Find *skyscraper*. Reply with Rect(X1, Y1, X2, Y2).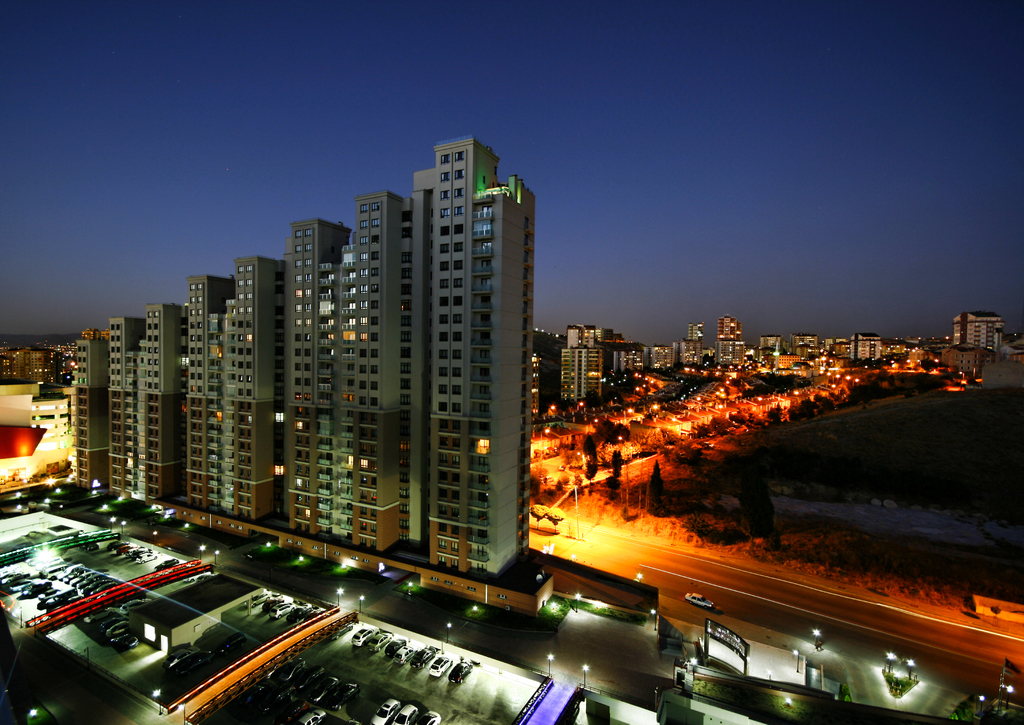
Rect(744, 332, 778, 368).
